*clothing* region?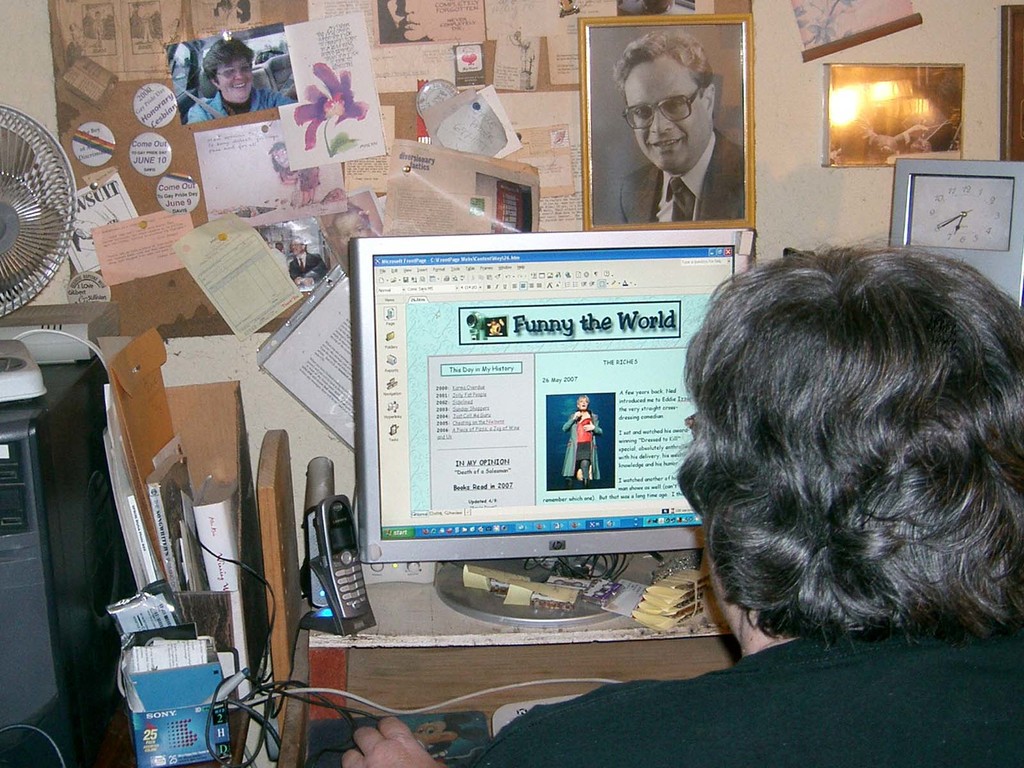
select_region(184, 84, 300, 126)
